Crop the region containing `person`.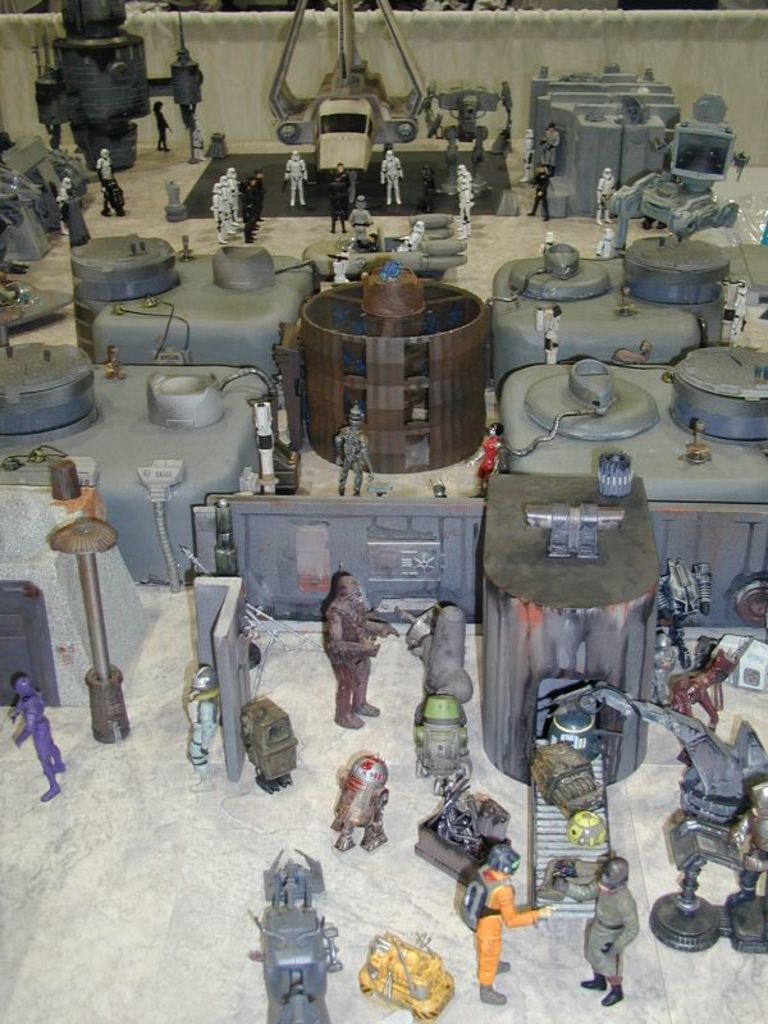
Crop region: (325, 571, 406, 728).
